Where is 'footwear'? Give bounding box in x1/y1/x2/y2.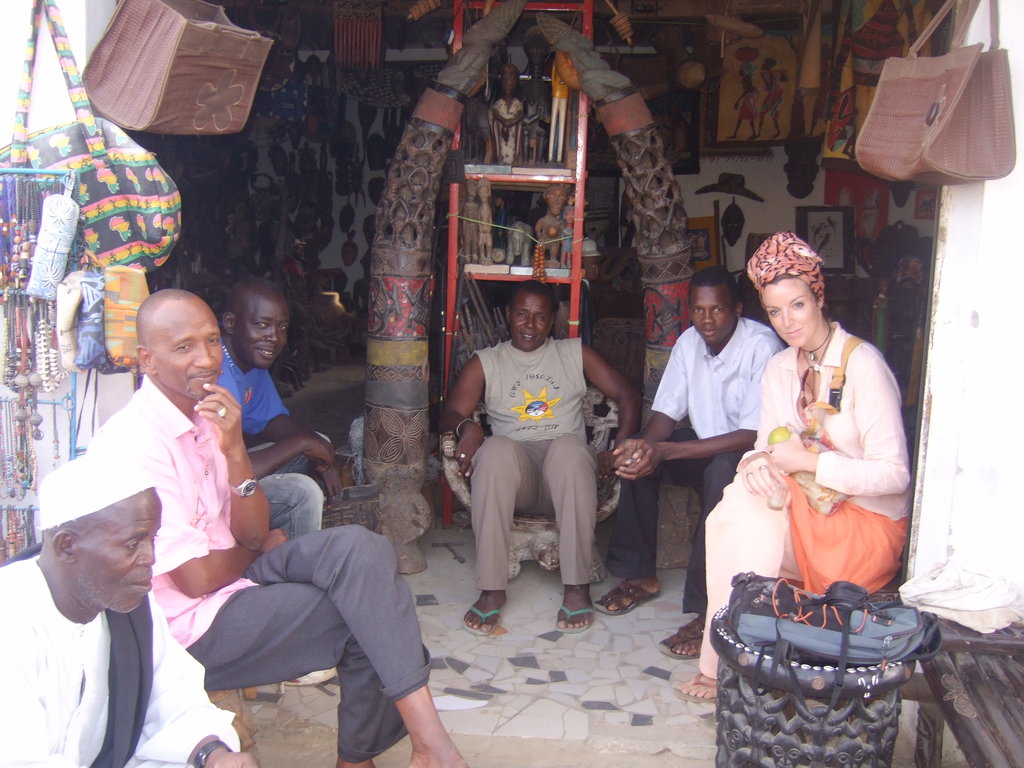
595/574/673/616.
